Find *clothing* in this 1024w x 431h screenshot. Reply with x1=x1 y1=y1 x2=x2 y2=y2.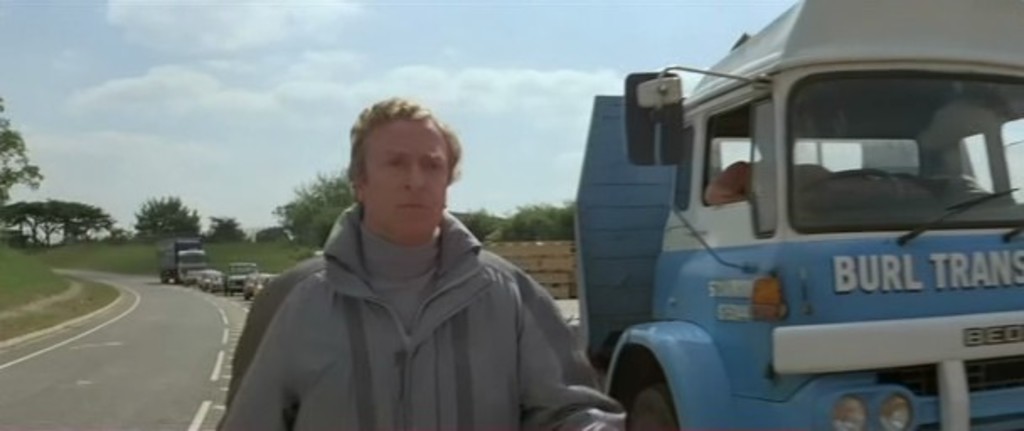
x1=231 y1=150 x2=611 y2=429.
